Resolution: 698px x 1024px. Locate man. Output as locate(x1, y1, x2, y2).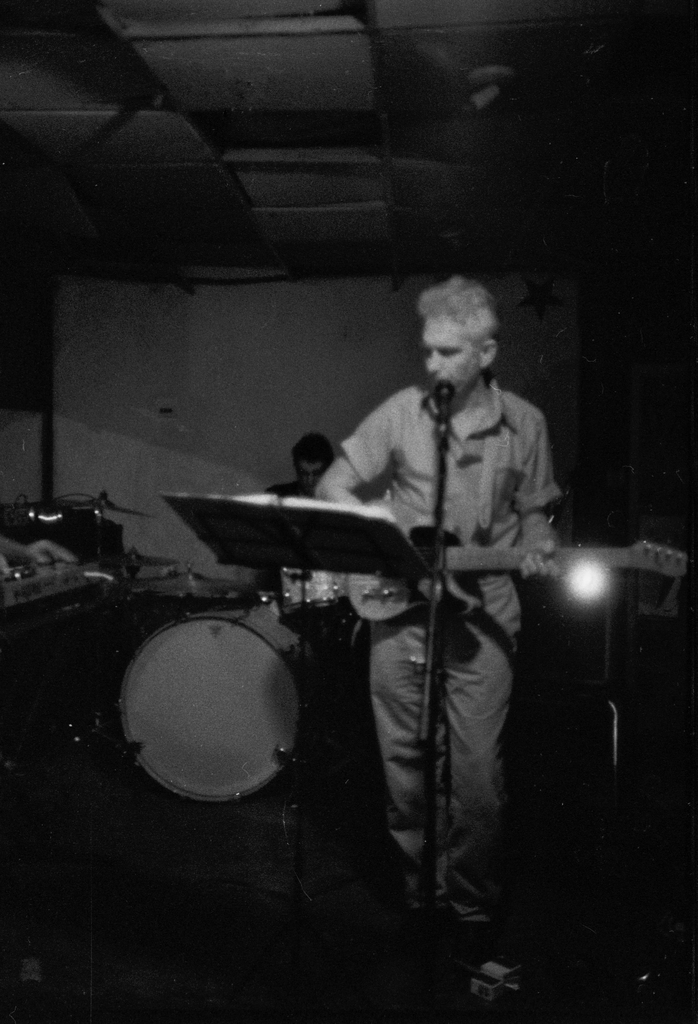
locate(252, 437, 325, 499).
